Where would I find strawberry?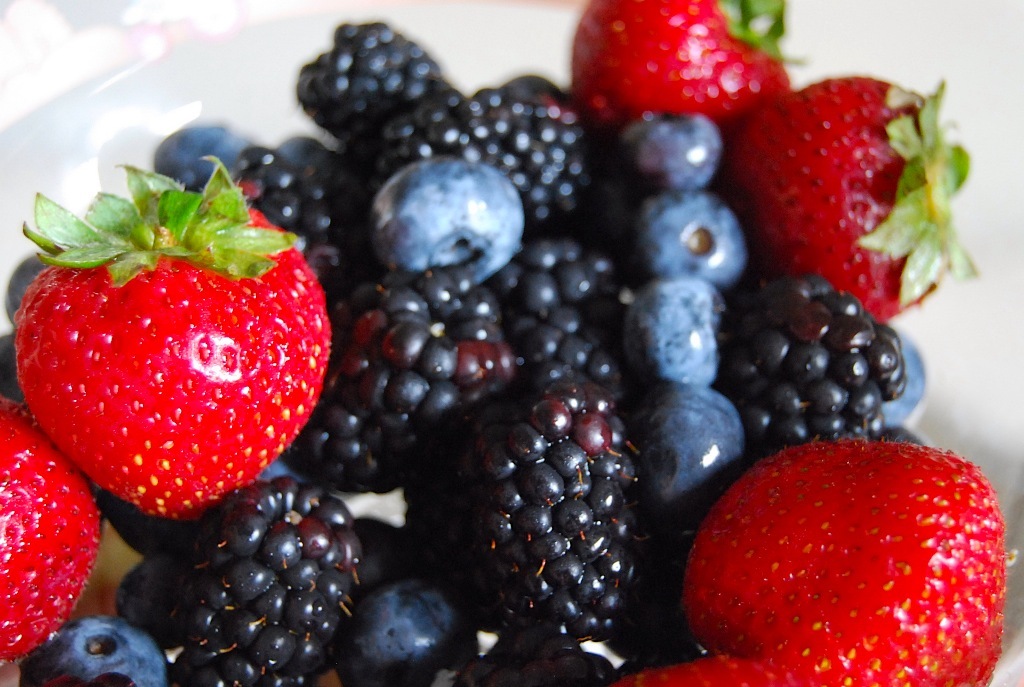
At 564, 0, 785, 131.
